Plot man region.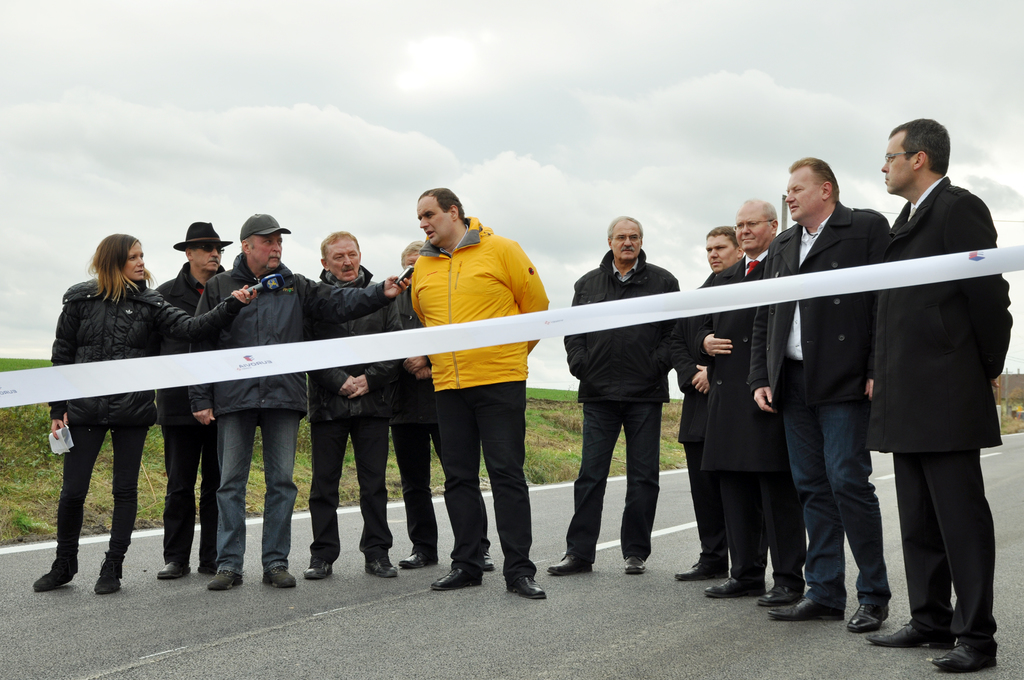
Plotted at crop(547, 208, 688, 578).
